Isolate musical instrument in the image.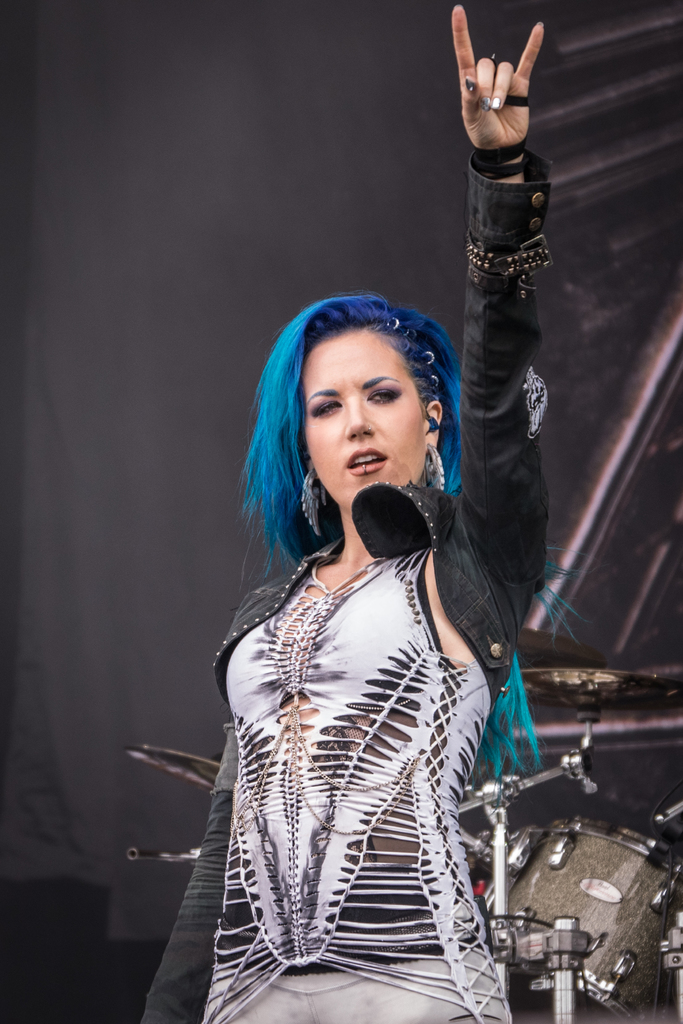
Isolated region: left=122, top=741, right=223, bottom=803.
